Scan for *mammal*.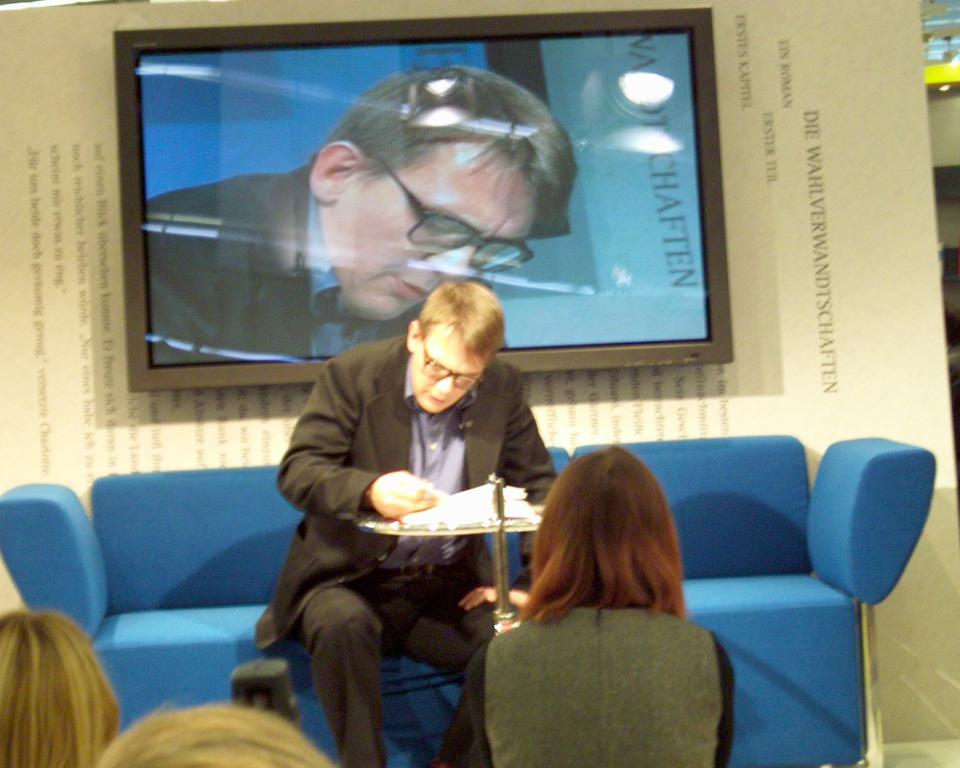
Scan result: [139, 65, 580, 359].
